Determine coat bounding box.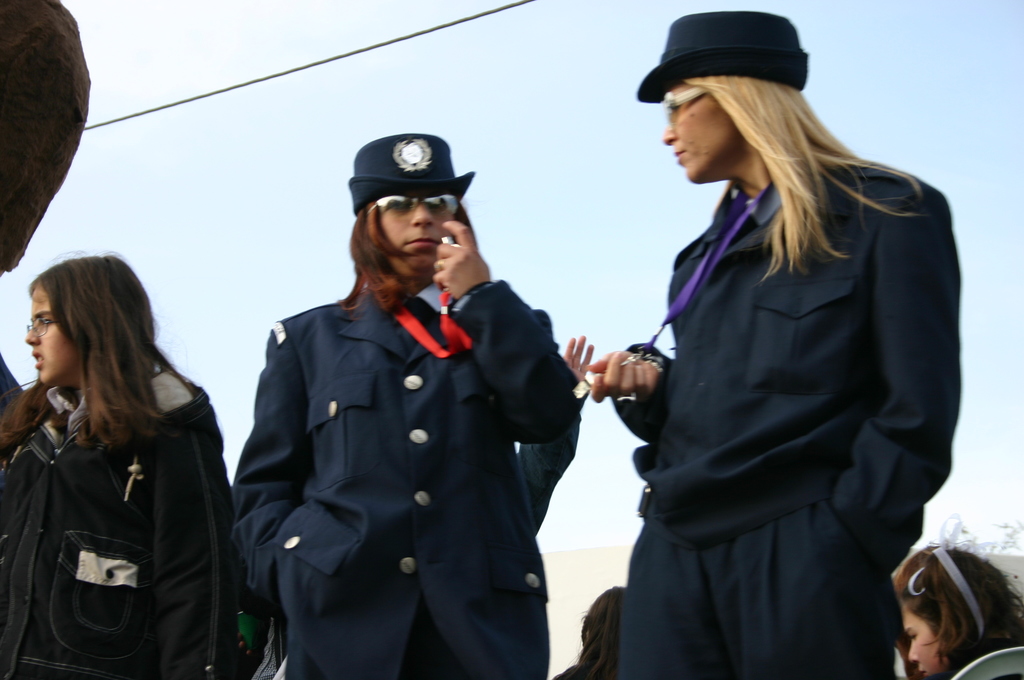
Determined: <region>237, 202, 586, 672</region>.
